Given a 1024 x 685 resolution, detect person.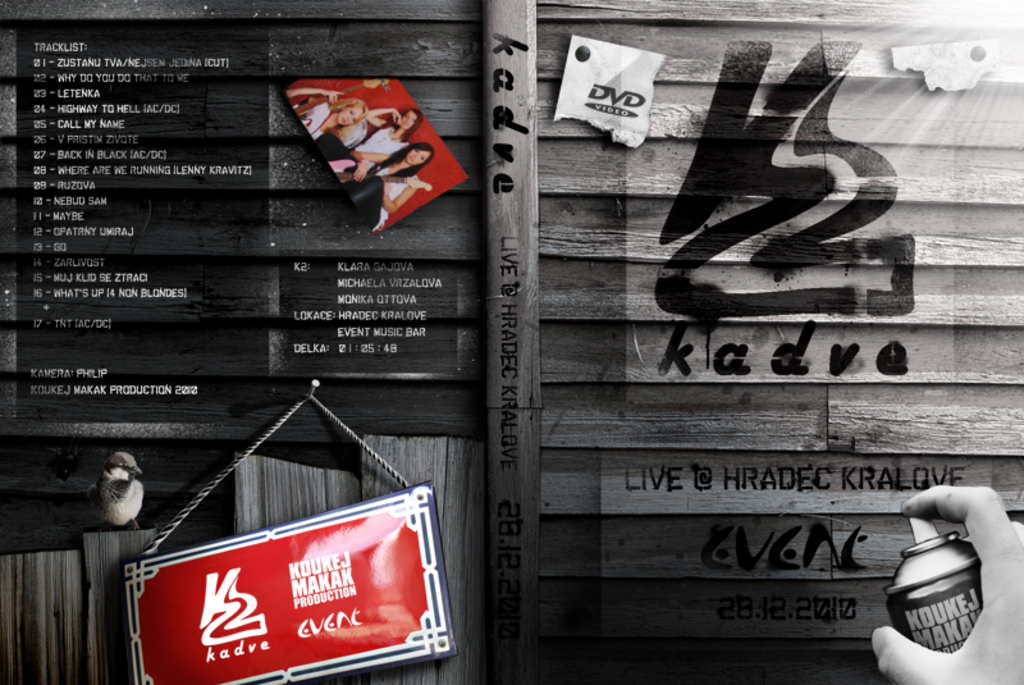
crop(362, 137, 428, 230).
